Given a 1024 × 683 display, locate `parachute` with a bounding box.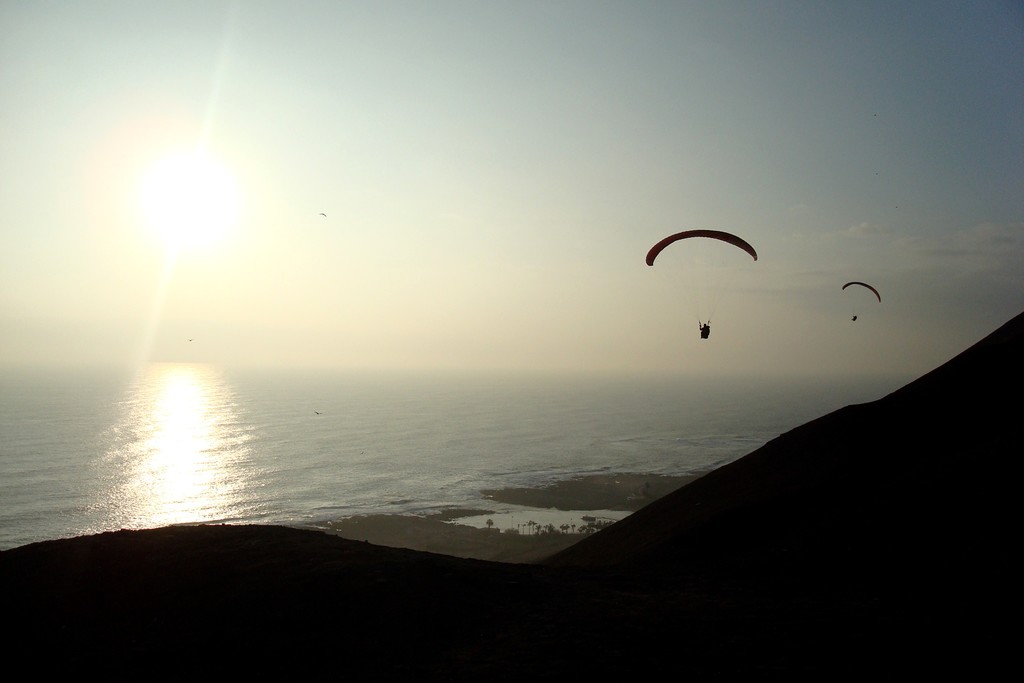
Located: <box>840,284,881,319</box>.
